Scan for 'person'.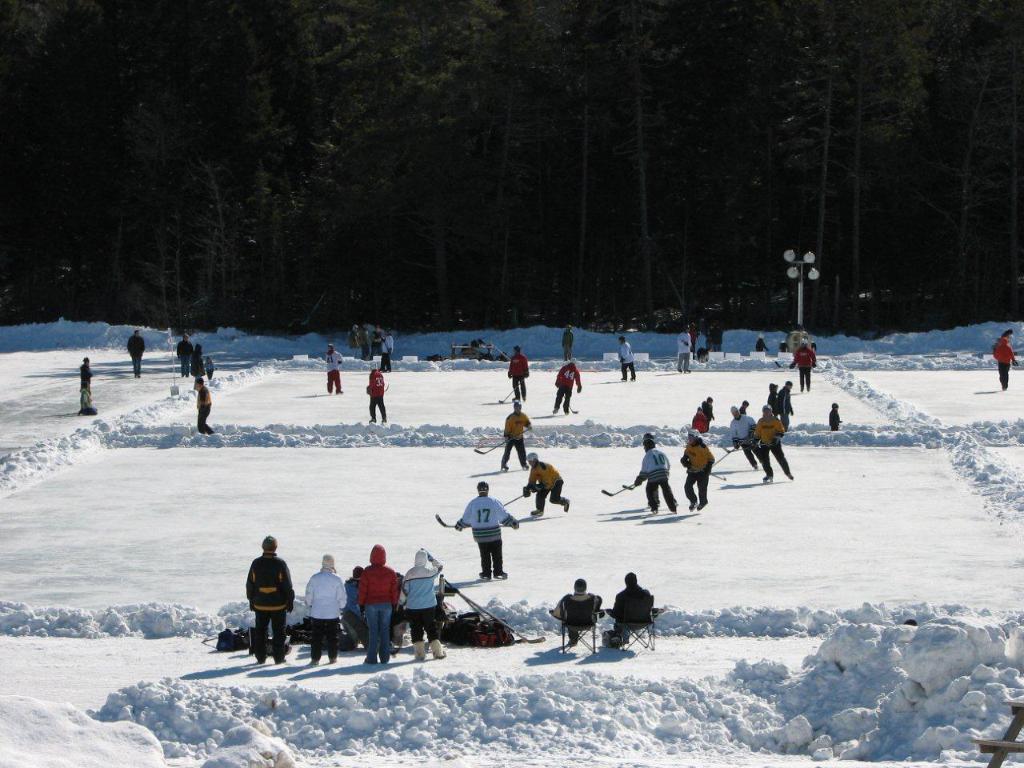
Scan result: 734/410/756/474.
